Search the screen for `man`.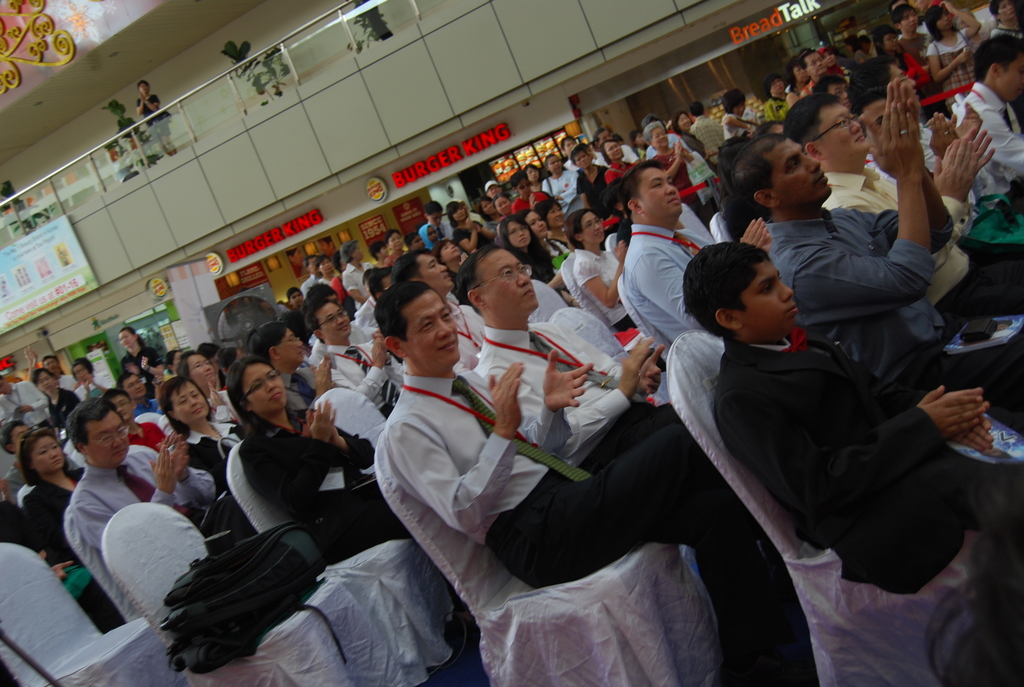
Found at x1=1, y1=374, x2=48, y2=431.
